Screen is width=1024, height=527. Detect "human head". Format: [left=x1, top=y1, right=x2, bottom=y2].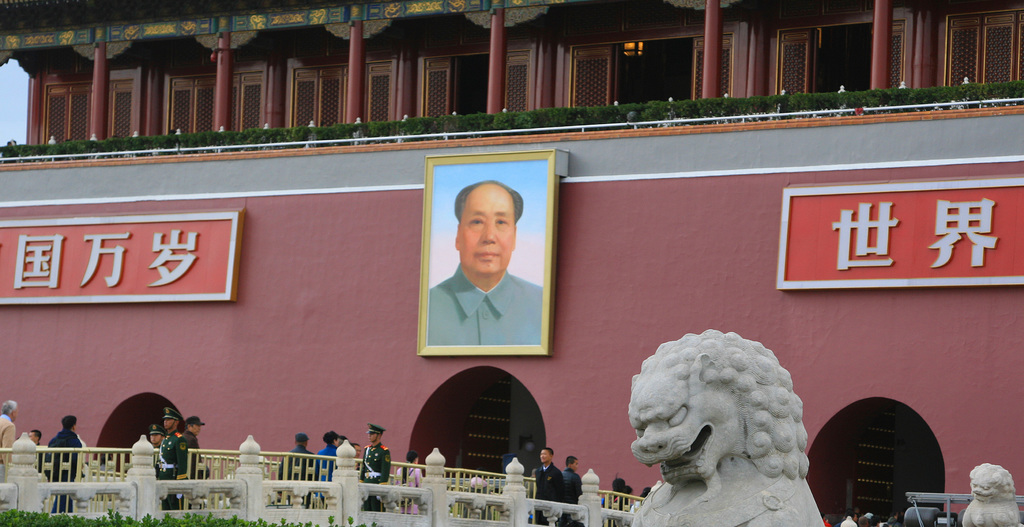
[left=623, top=336, right=799, bottom=489].
